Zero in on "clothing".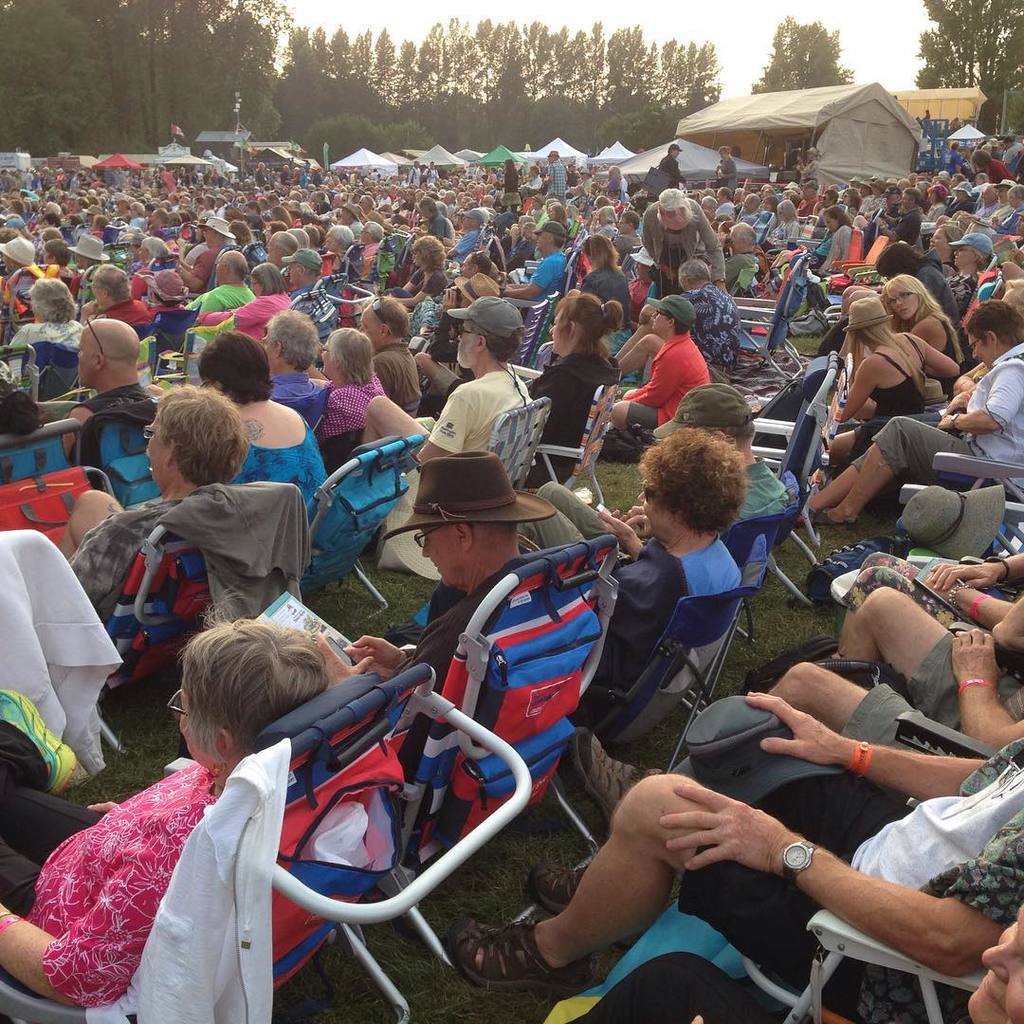
Zeroed in: (913, 247, 960, 332).
